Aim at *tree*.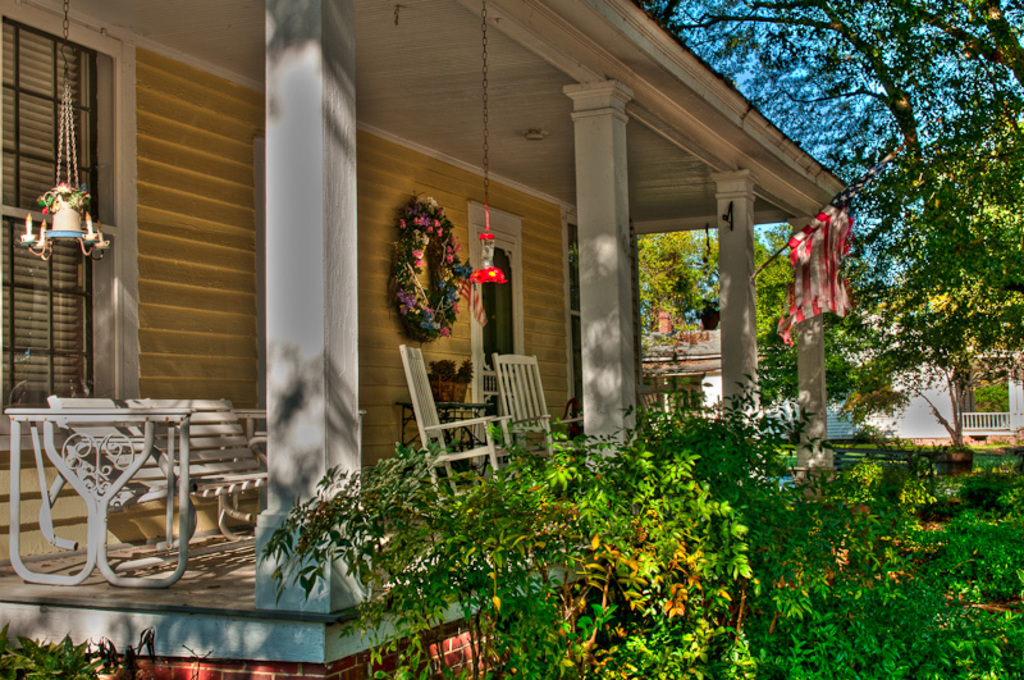
Aimed at Rect(653, 0, 1023, 442).
